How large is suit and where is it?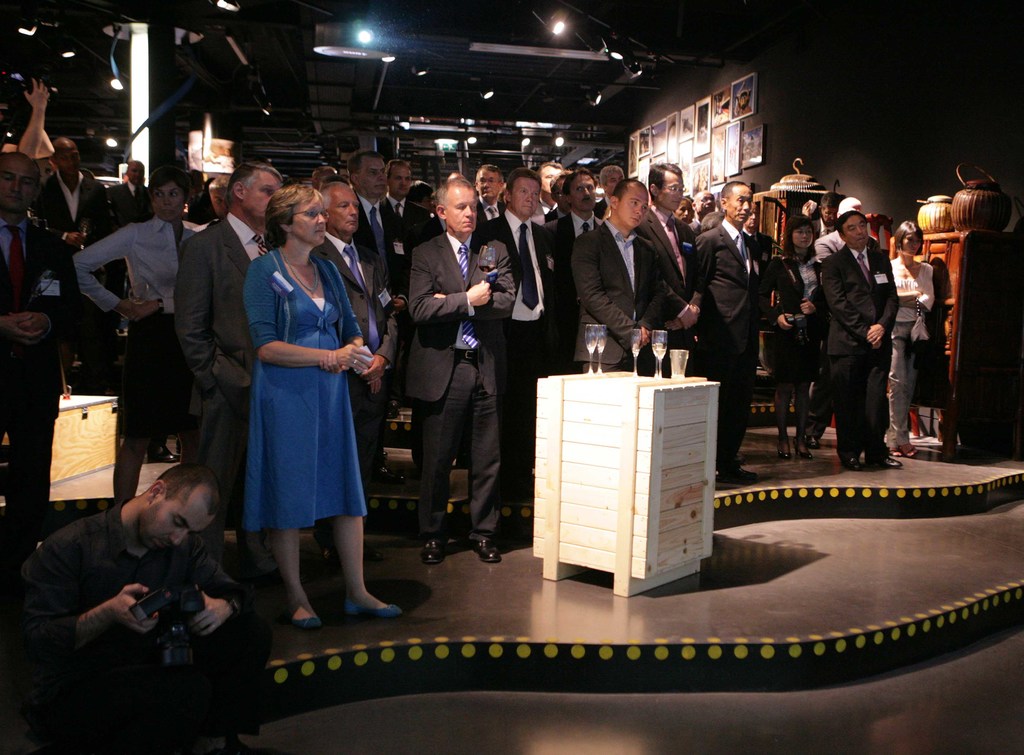
Bounding box: BBox(483, 204, 577, 503).
